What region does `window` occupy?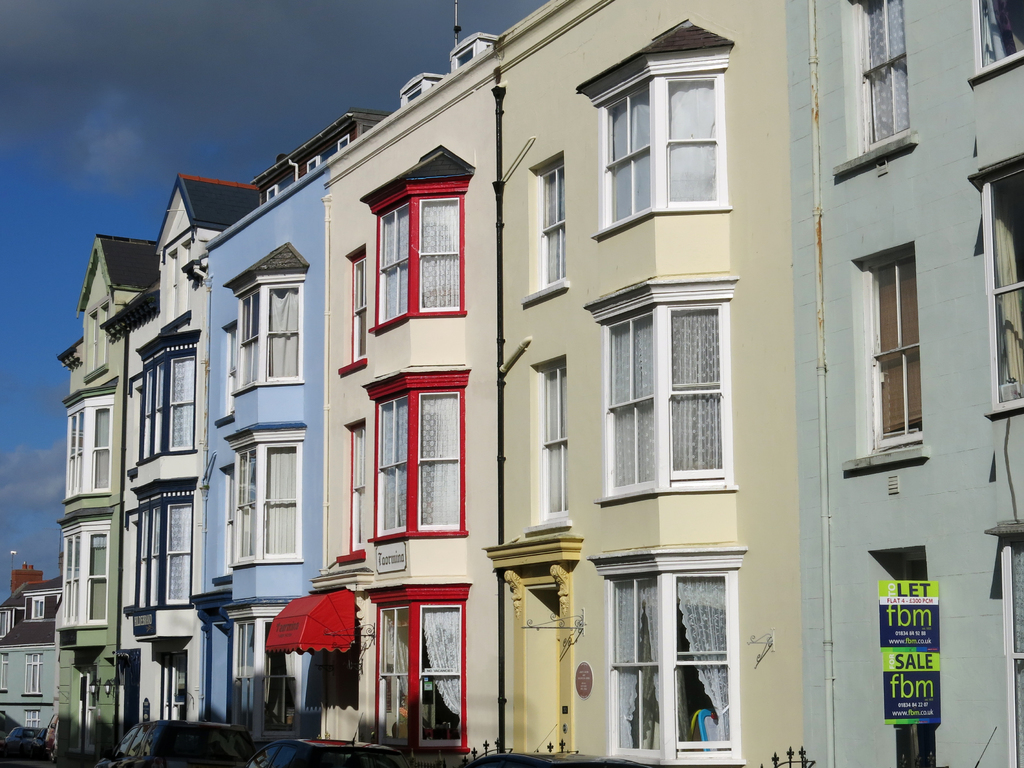
BBox(527, 354, 571, 538).
